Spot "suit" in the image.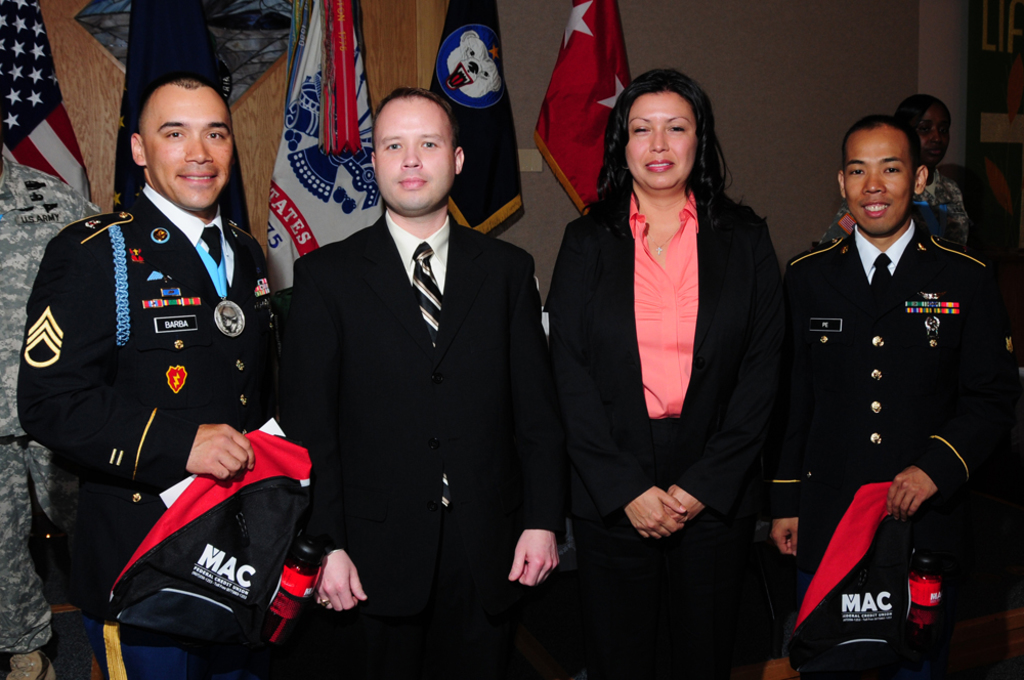
"suit" found at x1=276, y1=218, x2=565, y2=679.
